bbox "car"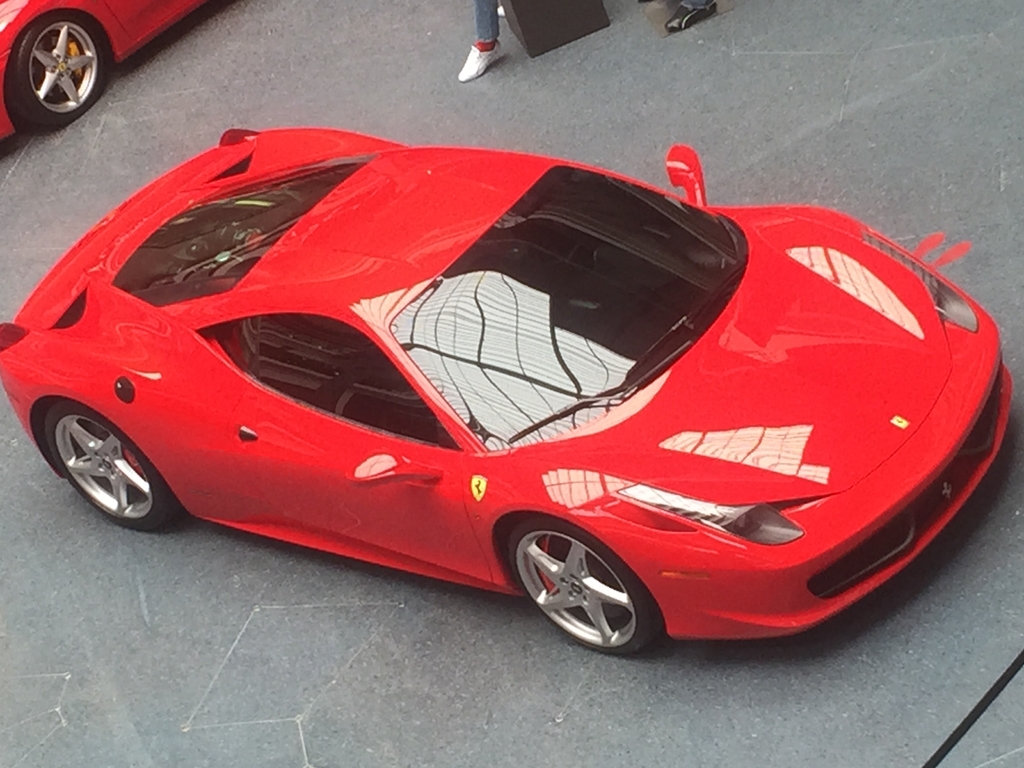
(0, 0, 205, 141)
